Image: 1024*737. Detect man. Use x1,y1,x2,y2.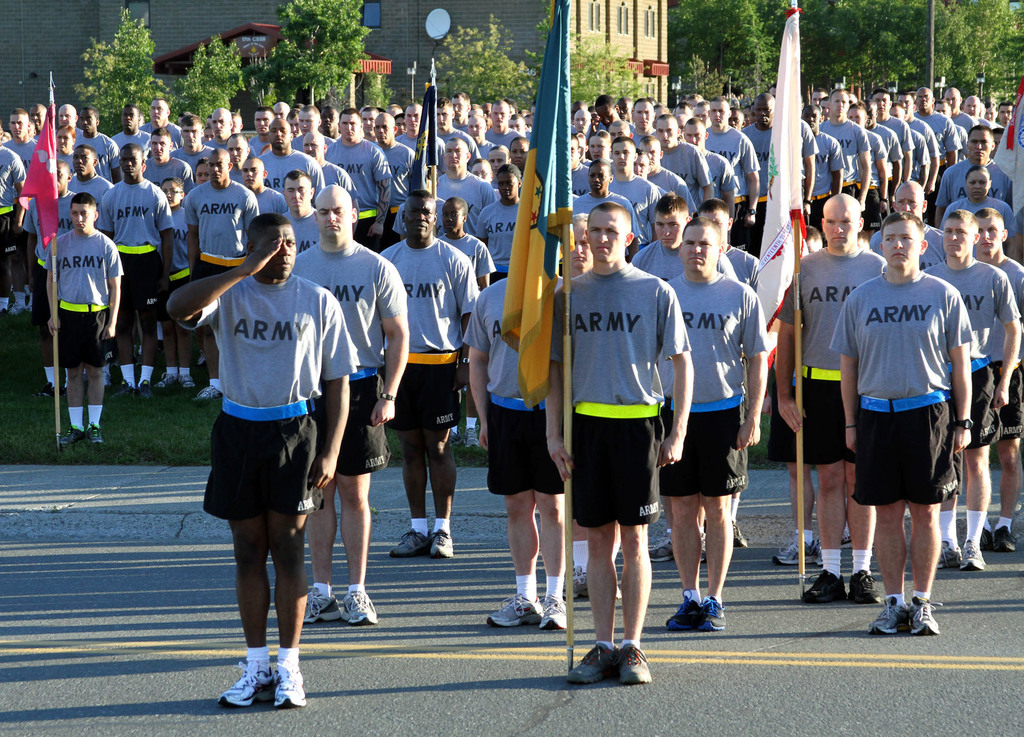
266,100,291,116.
